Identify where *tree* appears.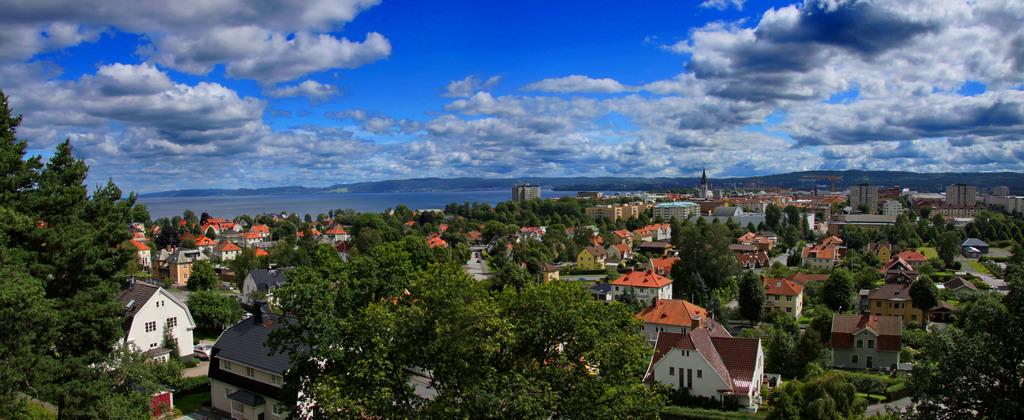
Appears at (left=204, top=226, right=215, bottom=241).
